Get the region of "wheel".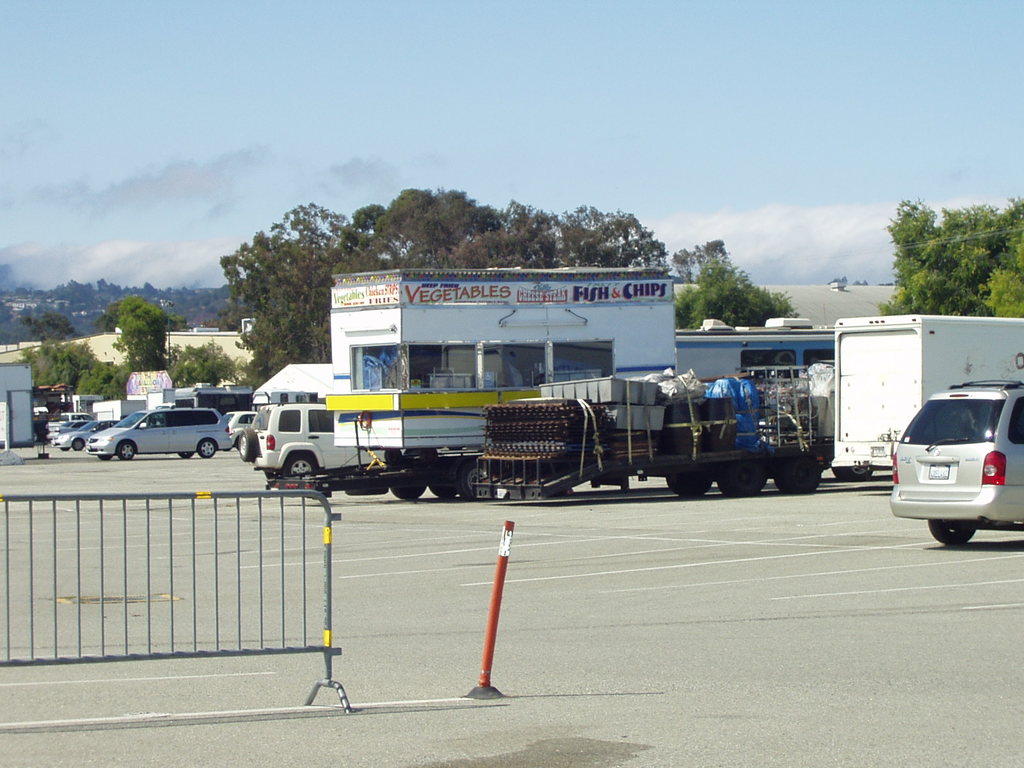
[x1=665, y1=468, x2=714, y2=500].
